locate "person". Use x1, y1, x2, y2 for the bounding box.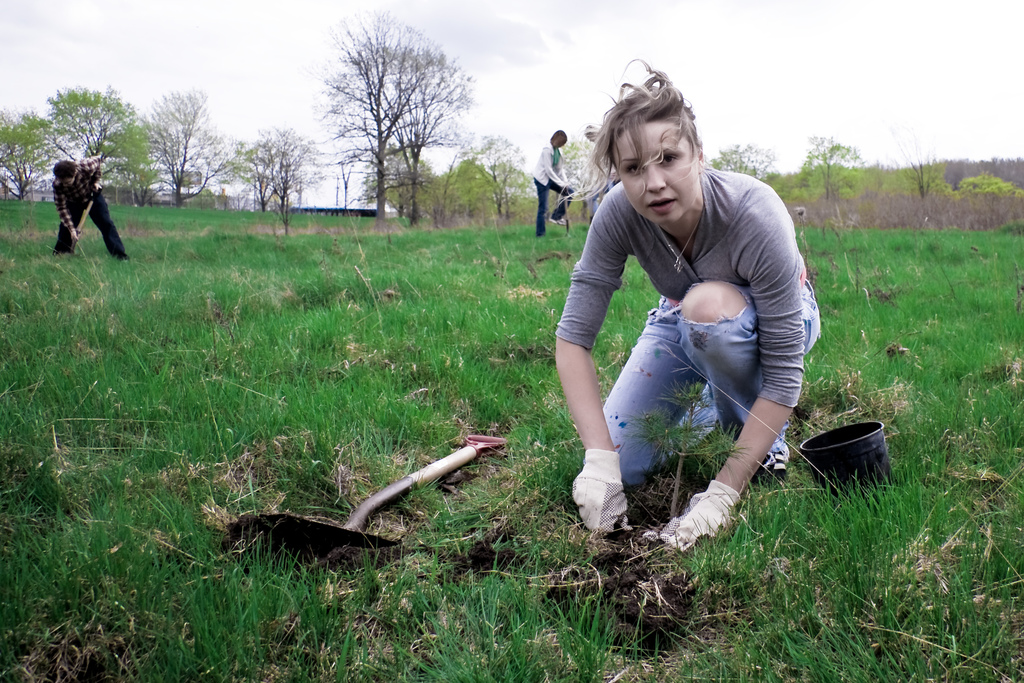
45, 156, 133, 264.
